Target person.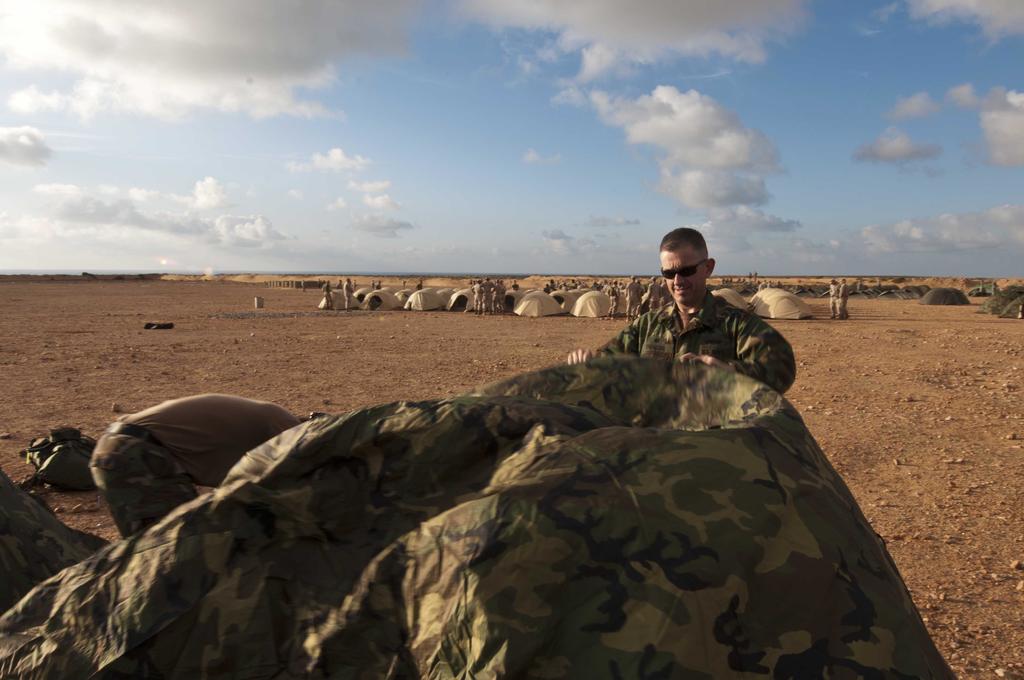
Target region: <bbox>324, 278, 334, 312</bbox>.
